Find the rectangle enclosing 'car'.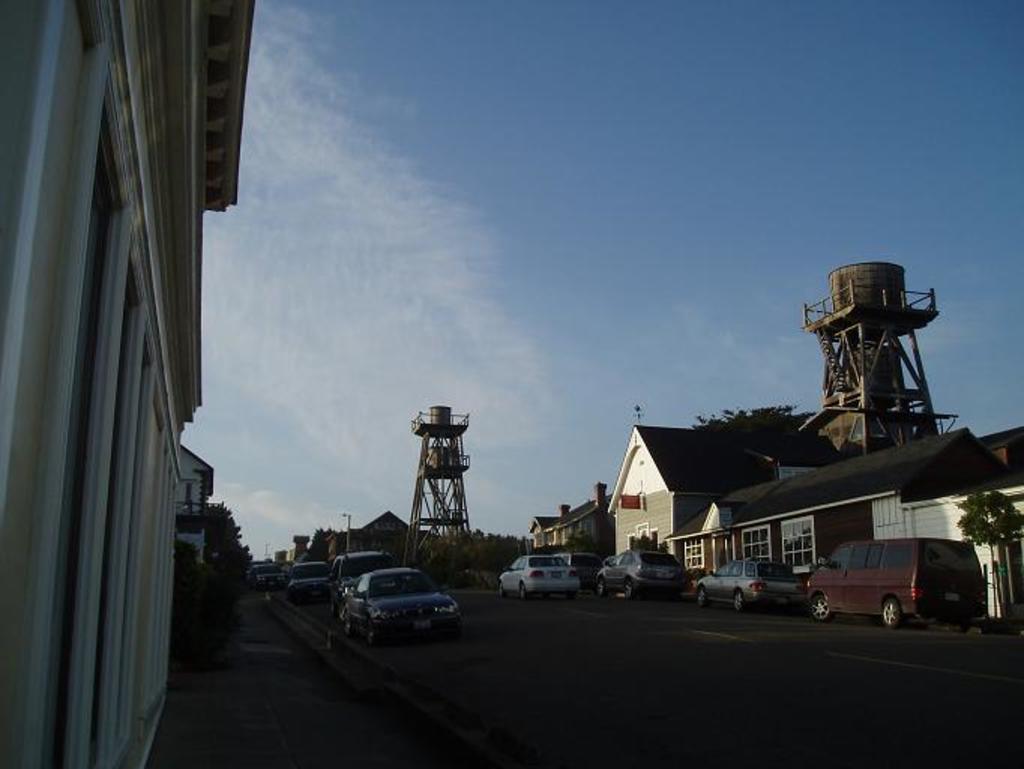
[251,560,285,587].
